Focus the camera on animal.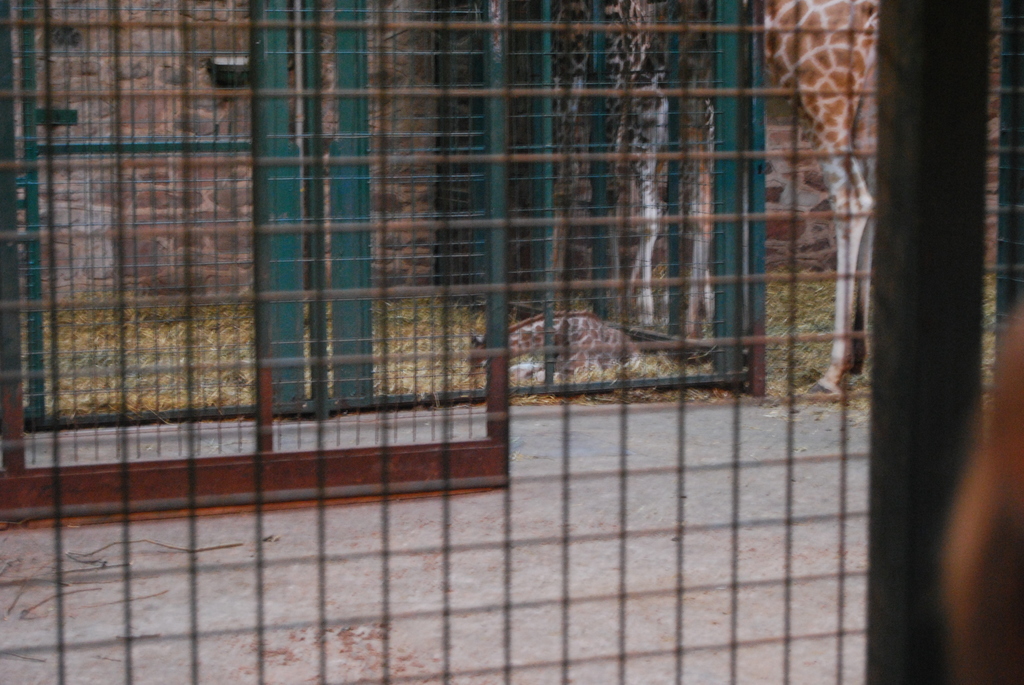
Focus region: region(551, 0, 719, 331).
